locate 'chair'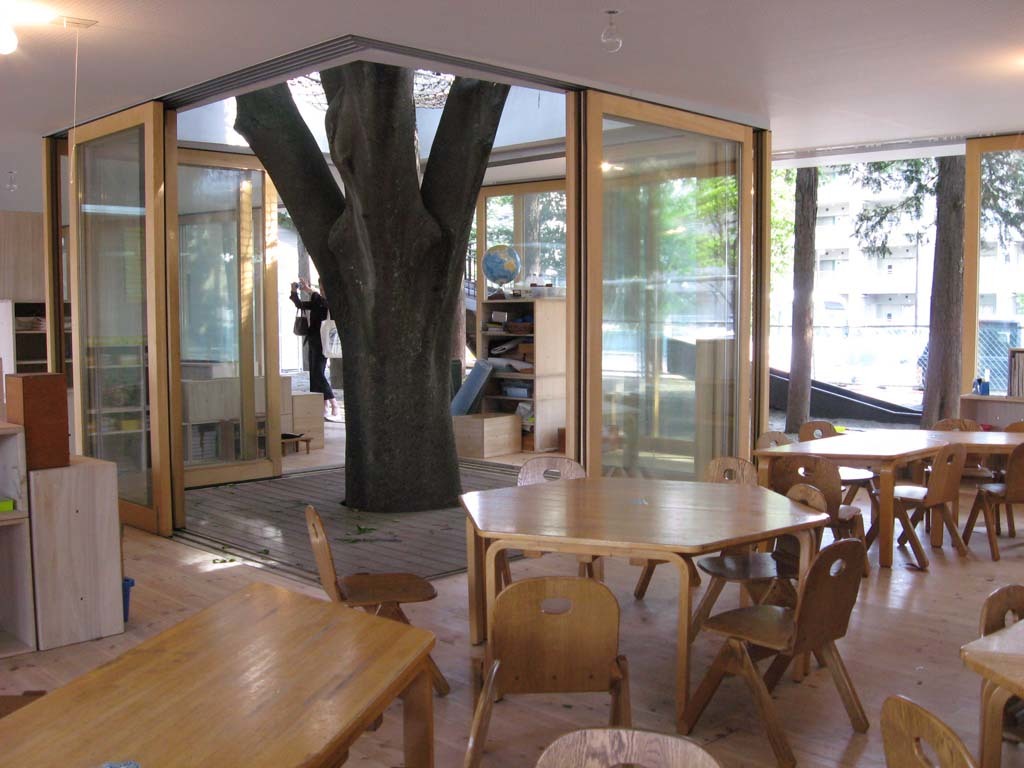
bbox=(742, 478, 832, 686)
